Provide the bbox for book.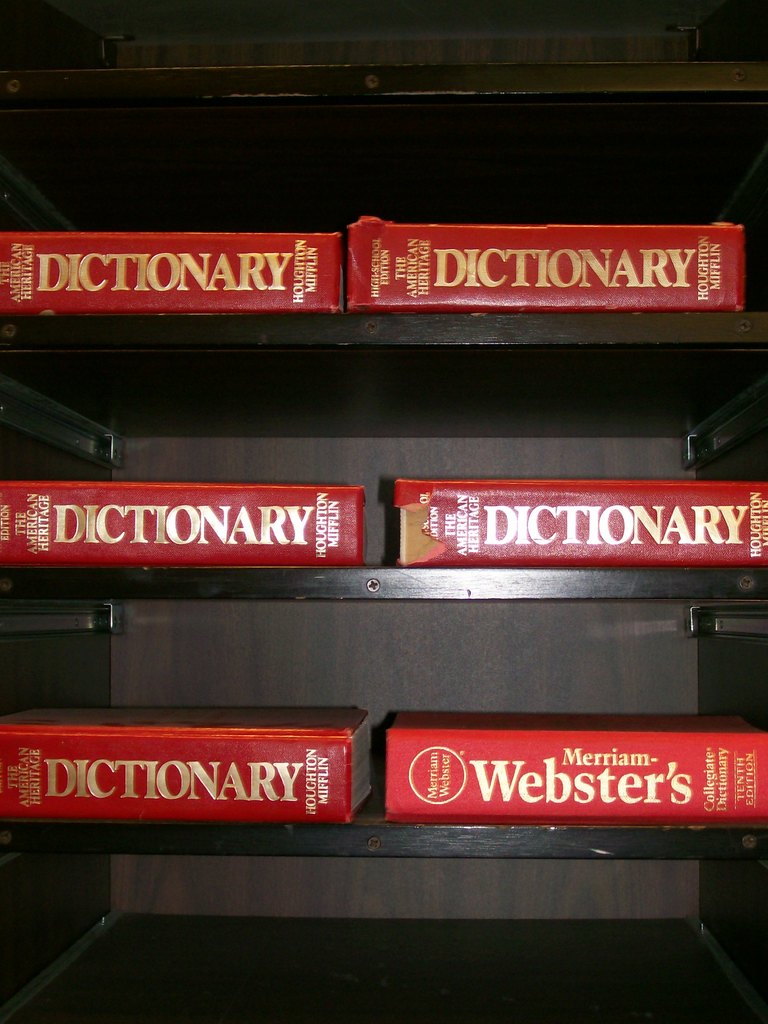
[341, 214, 746, 321].
